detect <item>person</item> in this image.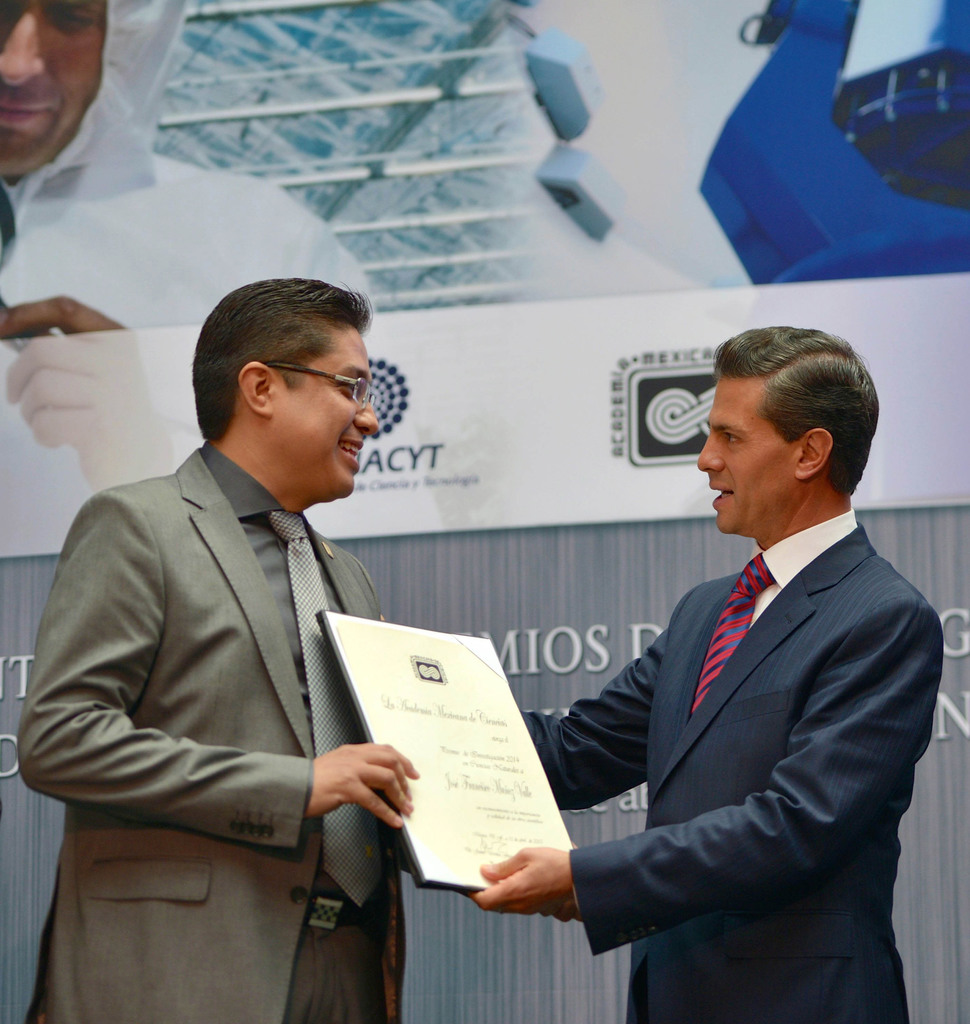
Detection: {"x1": 0, "y1": 0, "x2": 376, "y2": 495}.
